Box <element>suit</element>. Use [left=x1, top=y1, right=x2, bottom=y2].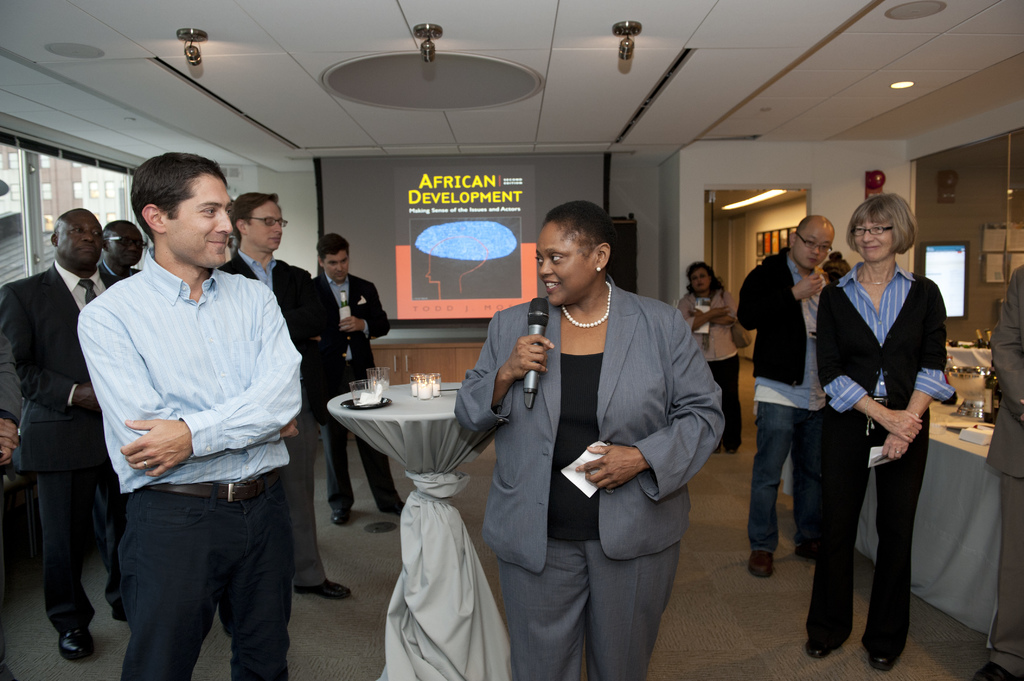
[left=212, top=246, right=339, bottom=595].
